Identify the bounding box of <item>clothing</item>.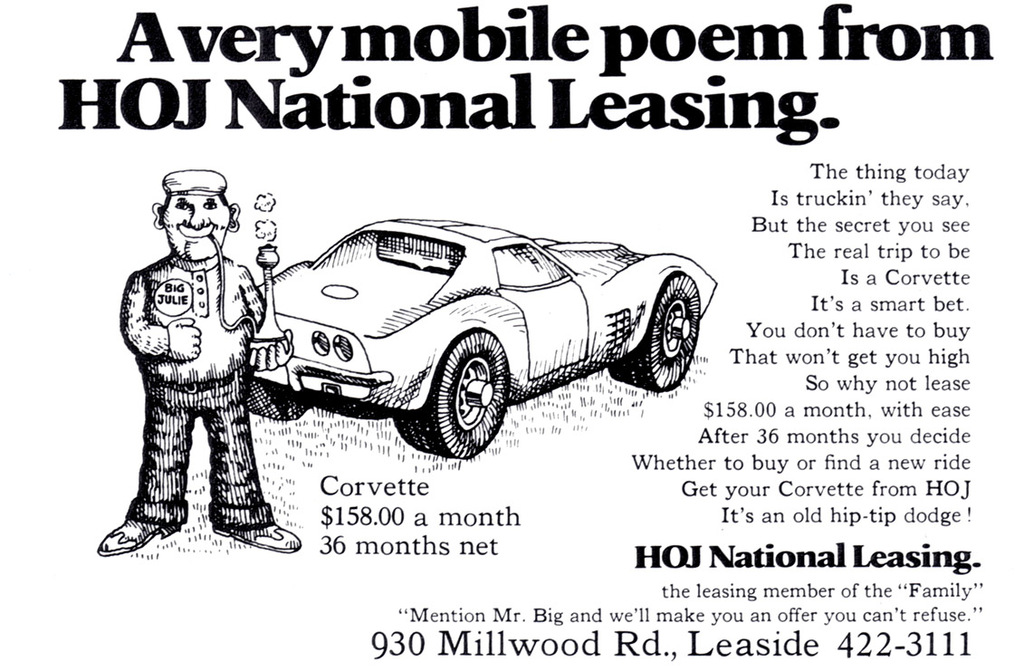
crop(113, 185, 270, 556).
